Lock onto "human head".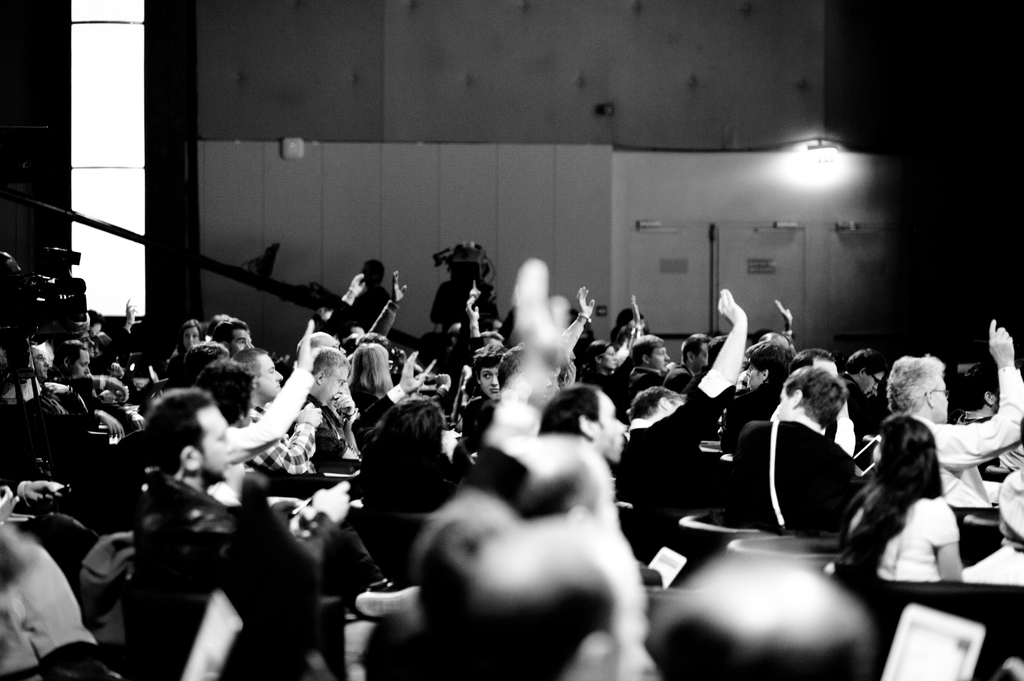
Locked: x1=55 y1=338 x2=91 y2=379.
